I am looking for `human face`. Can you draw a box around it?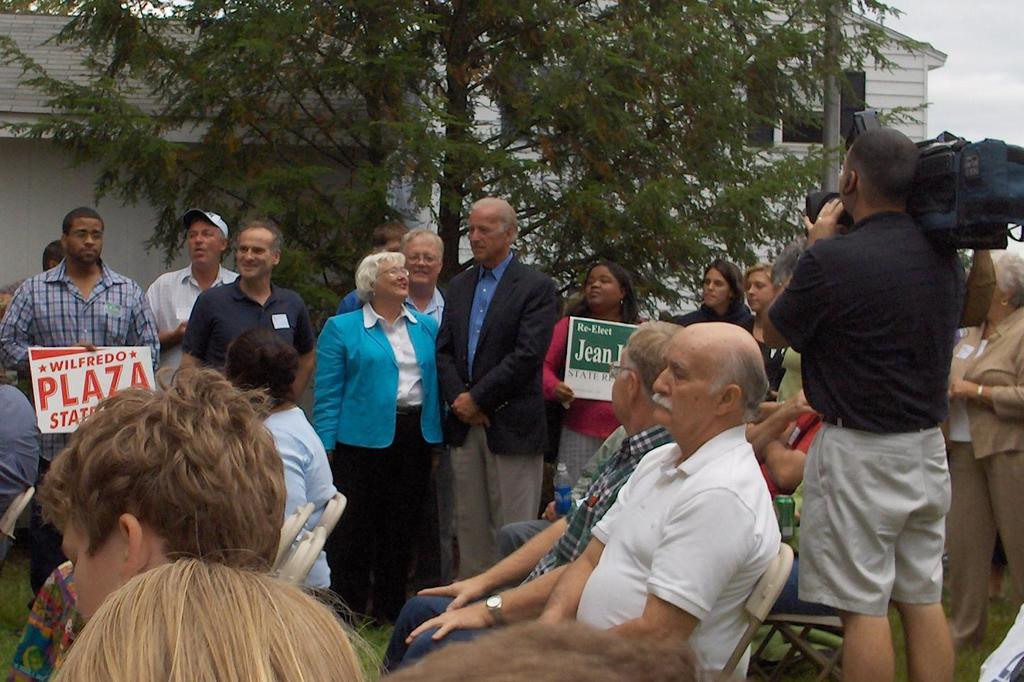
Sure, the bounding box is l=242, t=233, r=268, b=276.
